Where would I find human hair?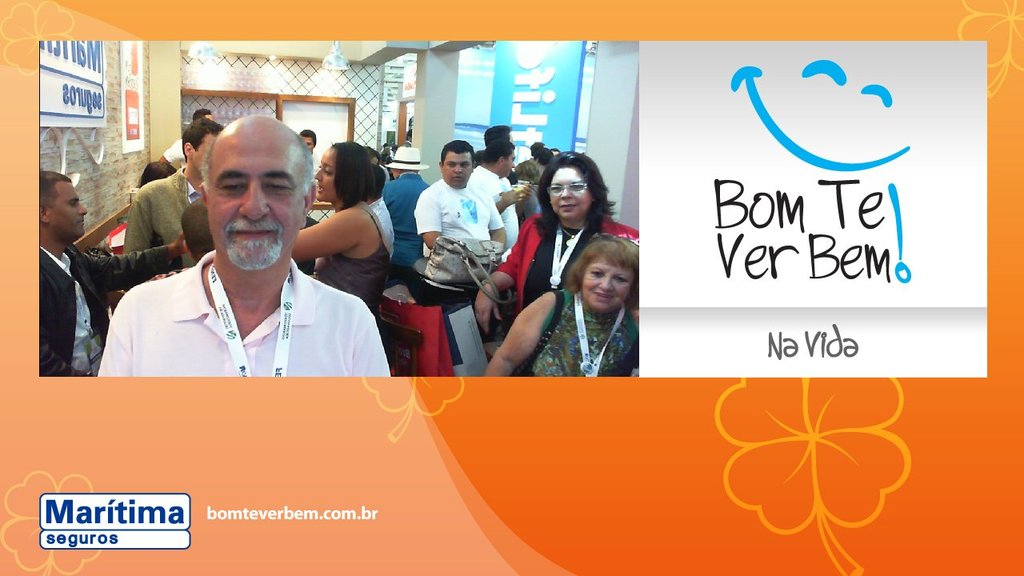
At <region>34, 170, 67, 210</region>.
